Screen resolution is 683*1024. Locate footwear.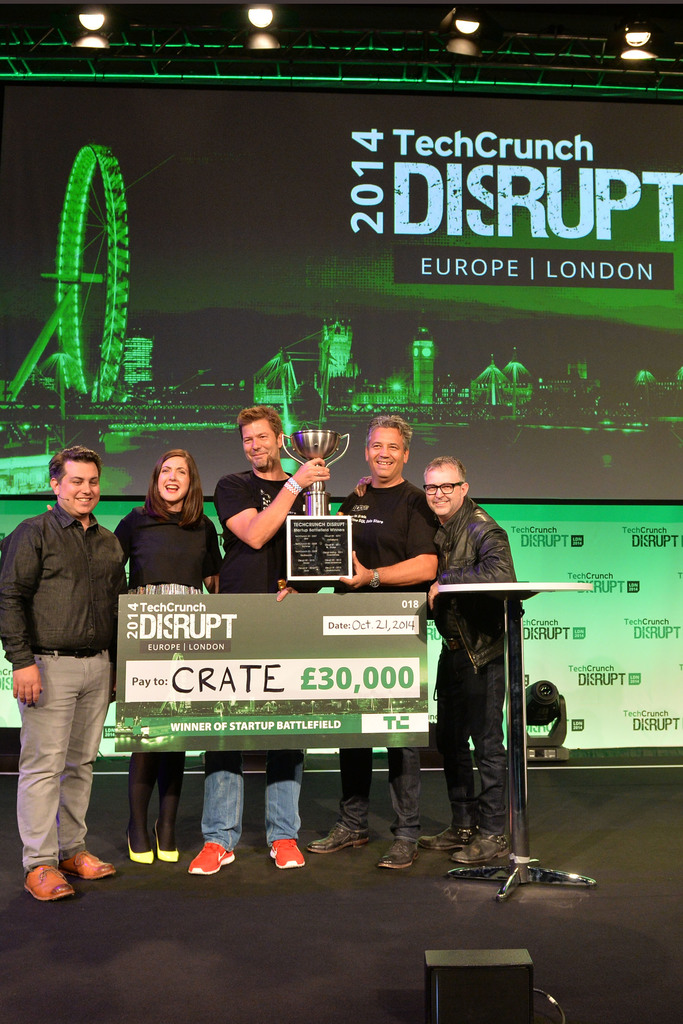
{"left": 27, "top": 860, "right": 68, "bottom": 901}.
